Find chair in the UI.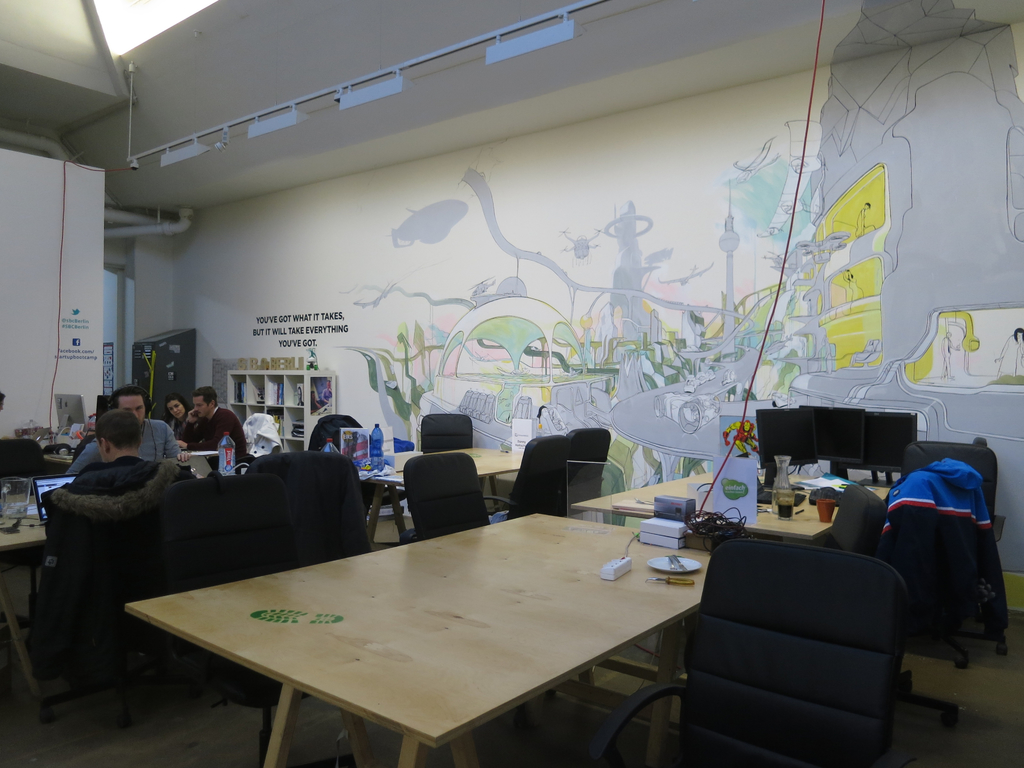
UI element at [left=308, top=412, right=383, bottom=461].
